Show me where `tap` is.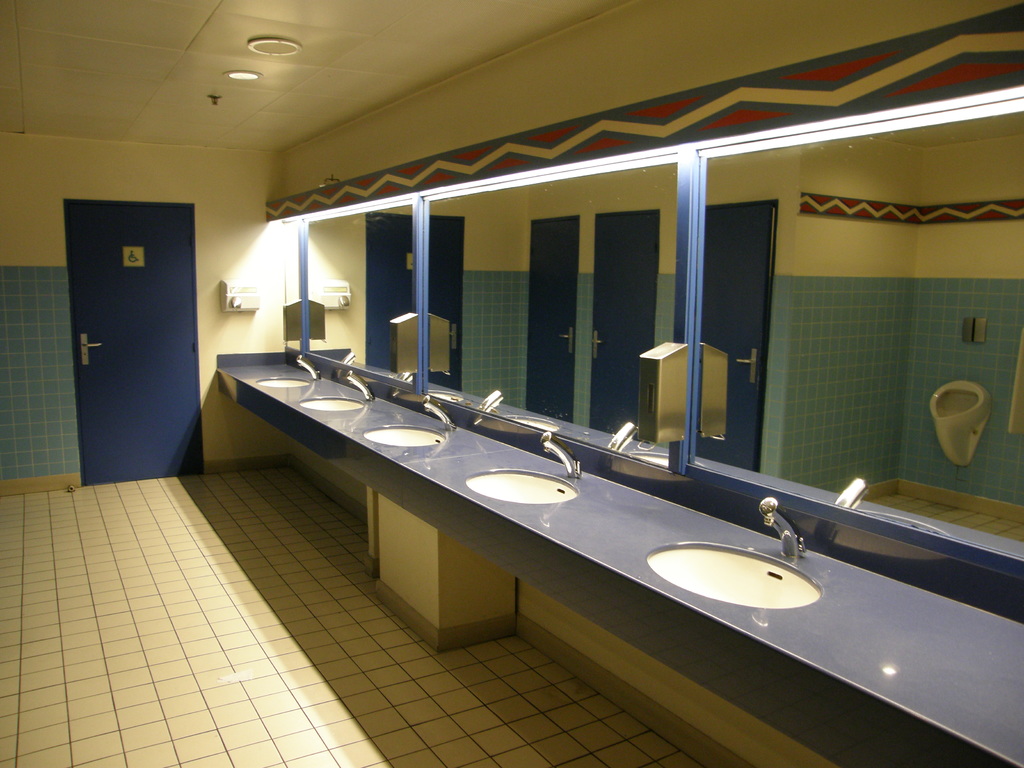
`tap` is at [419, 392, 460, 436].
